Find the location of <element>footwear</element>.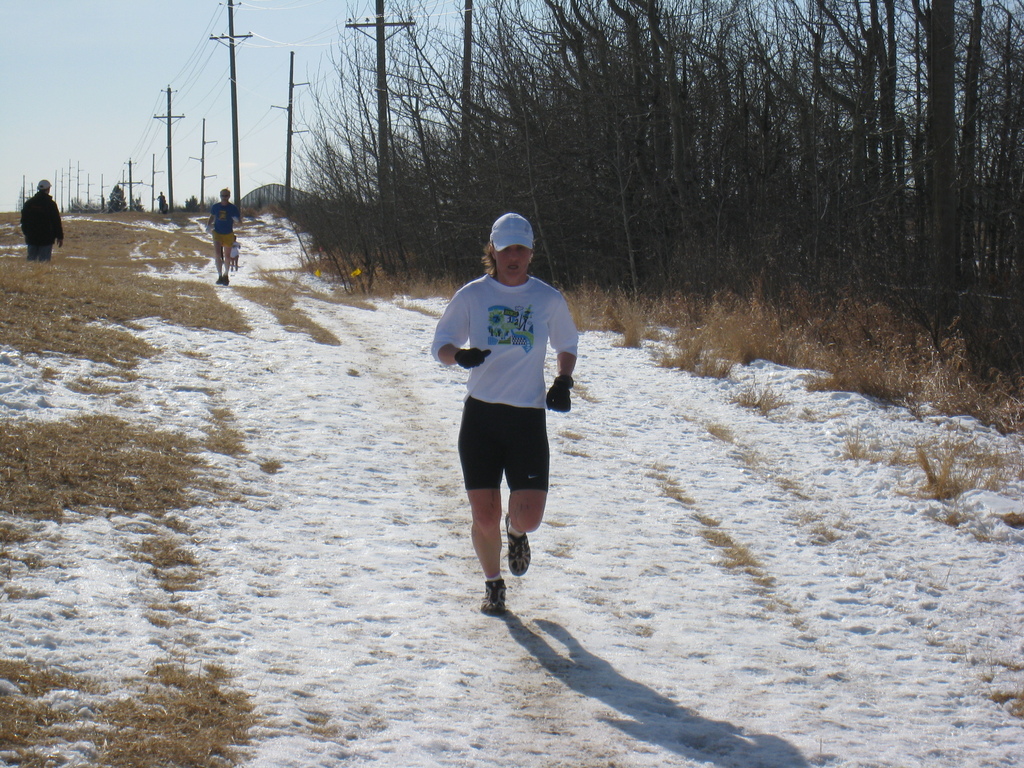
Location: Rect(480, 574, 508, 616).
